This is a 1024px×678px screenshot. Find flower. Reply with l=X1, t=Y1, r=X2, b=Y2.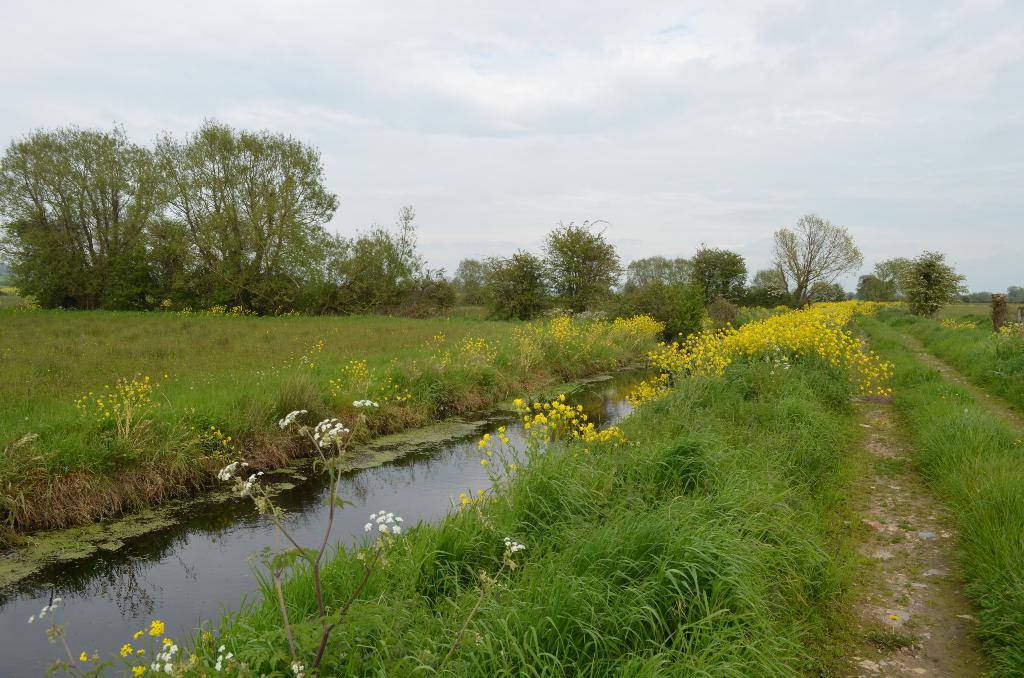
l=218, t=661, r=220, b=670.
